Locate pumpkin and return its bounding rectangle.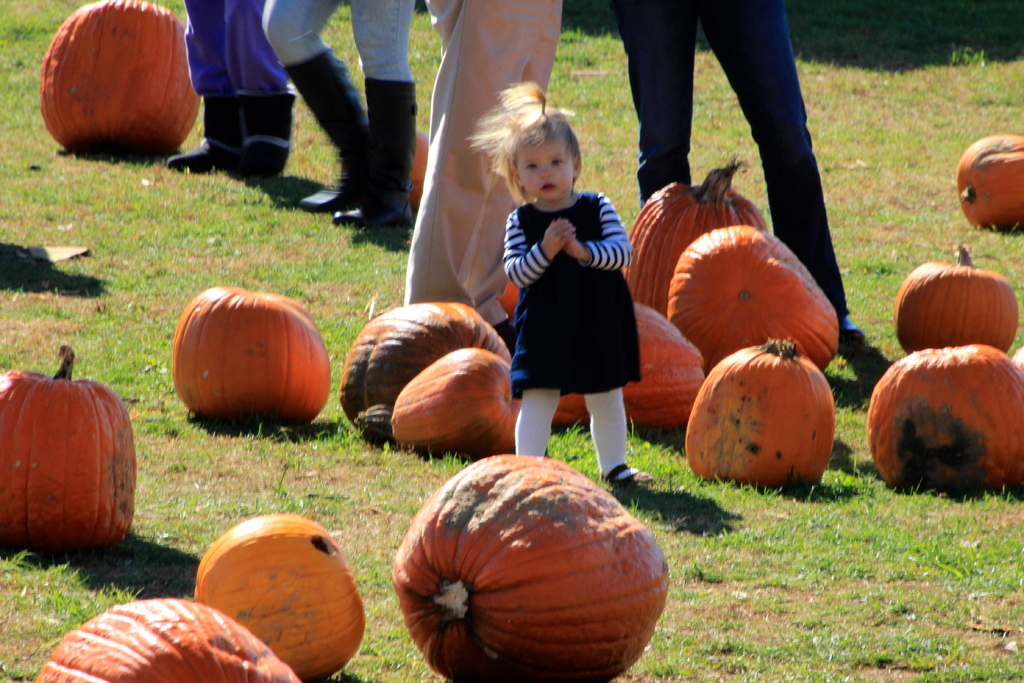
<bbox>35, 599, 298, 682</bbox>.
